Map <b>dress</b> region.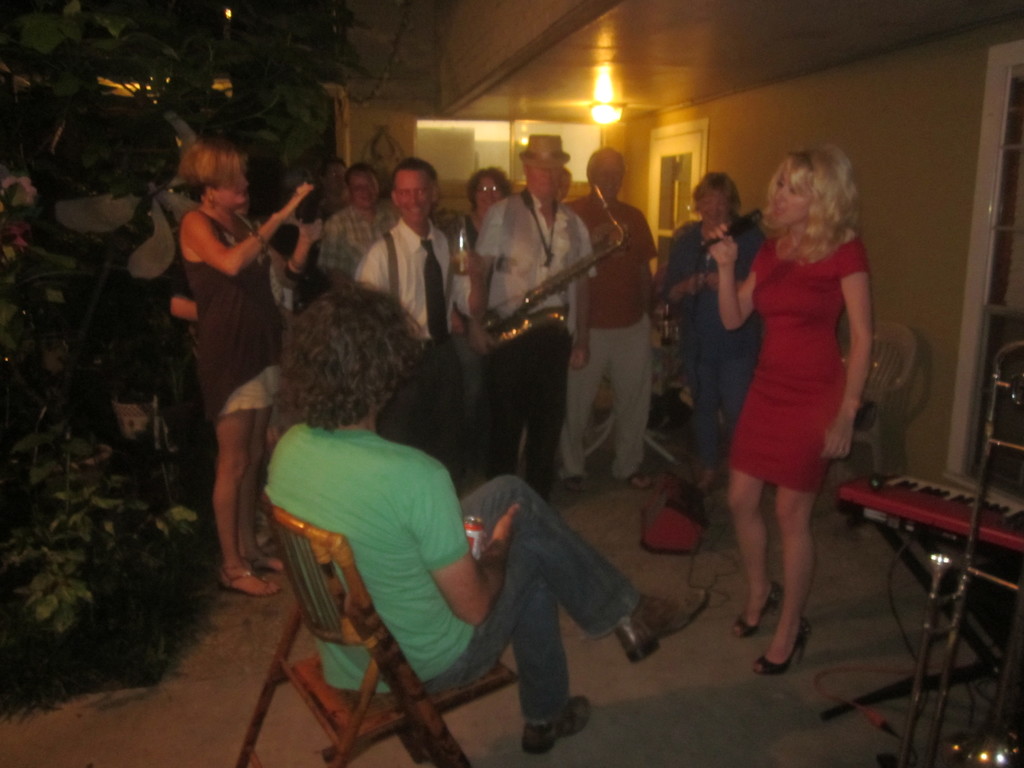
Mapped to rect(669, 225, 767, 474).
